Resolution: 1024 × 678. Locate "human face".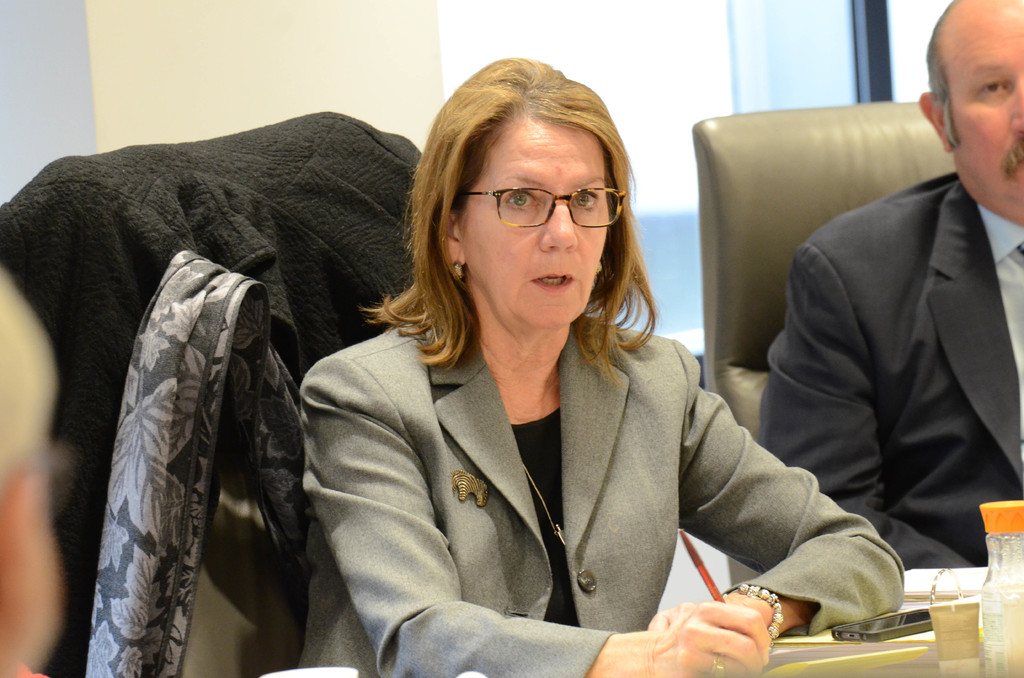
locate(954, 0, 1023, 206).
